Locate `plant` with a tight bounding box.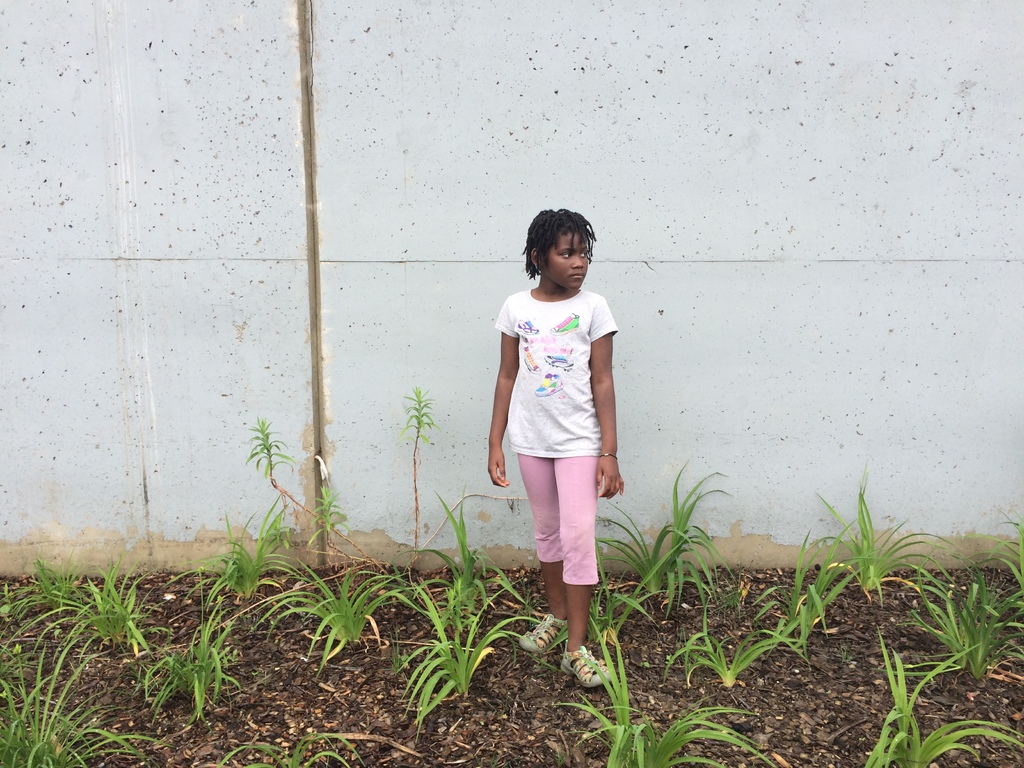
[x1=397, y1=378, x2=441, y2=568].
